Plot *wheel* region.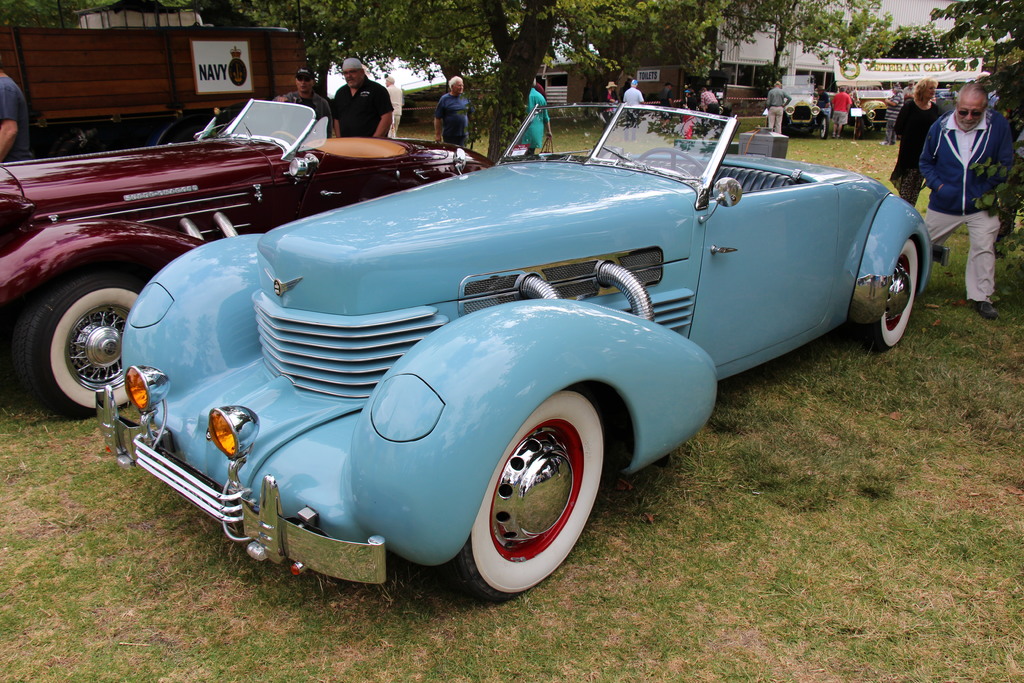
Plotted at region(6, 270, 149, 420).
